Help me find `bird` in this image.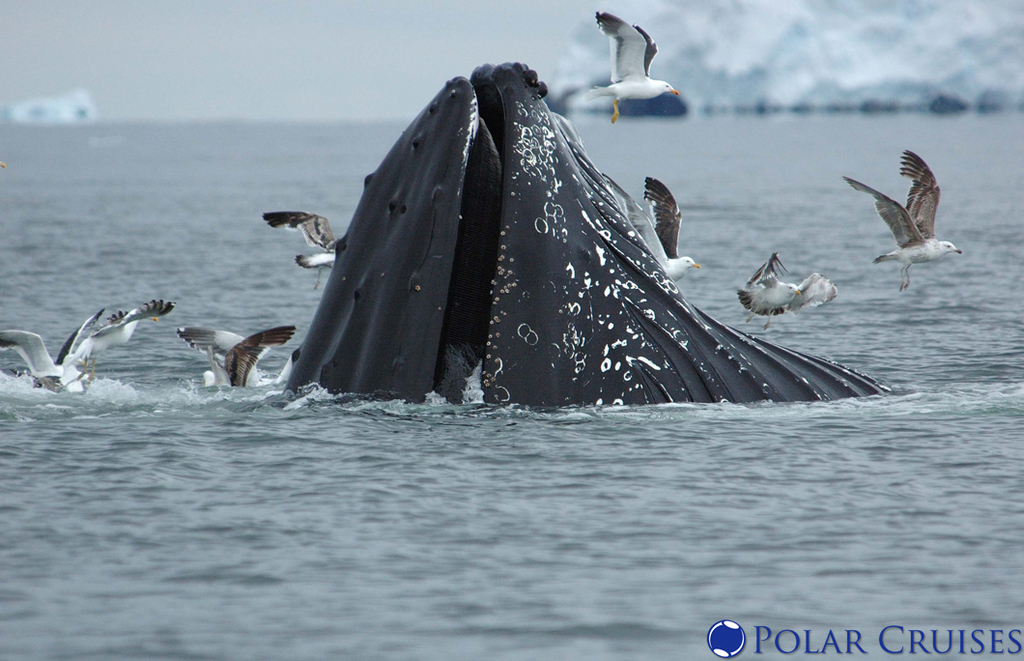
Found it: left=737, top=249, right=838, bottom=331.
